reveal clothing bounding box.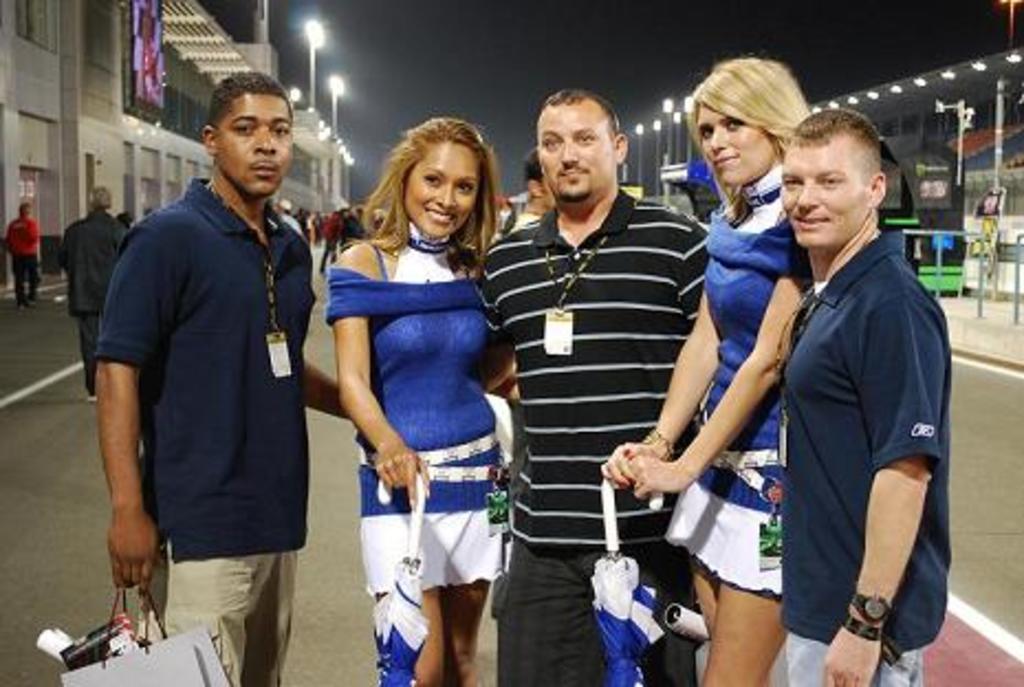
Revealed: 57:209:134:381.
